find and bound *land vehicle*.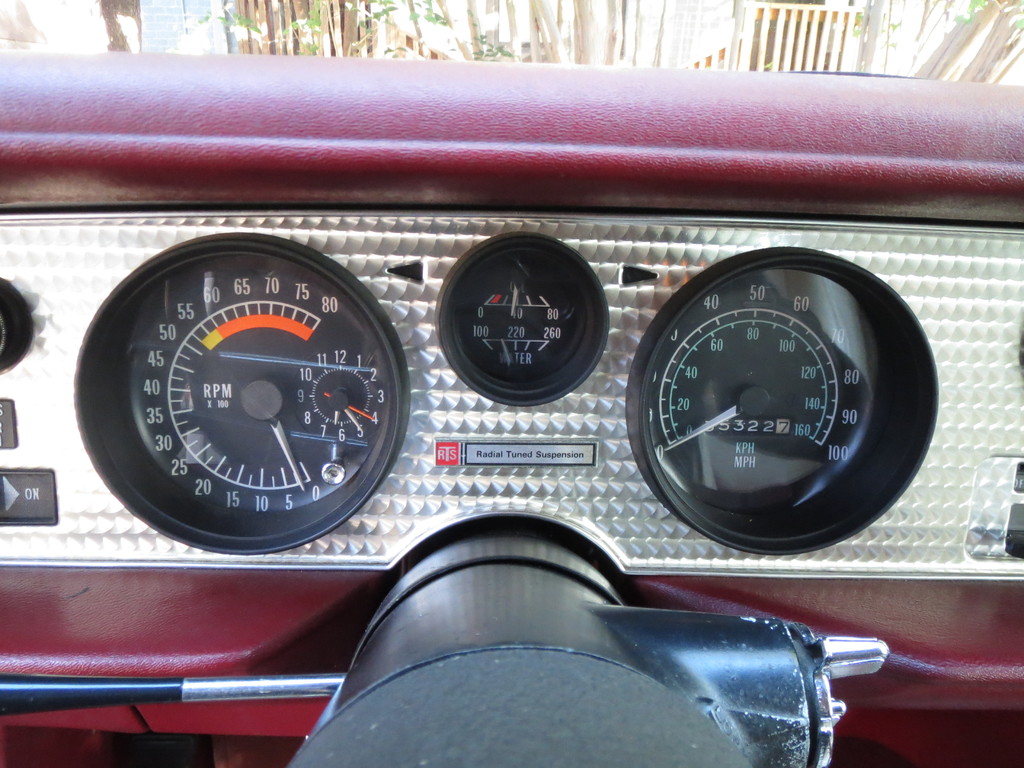
Bound: 0,45,1023,767.
